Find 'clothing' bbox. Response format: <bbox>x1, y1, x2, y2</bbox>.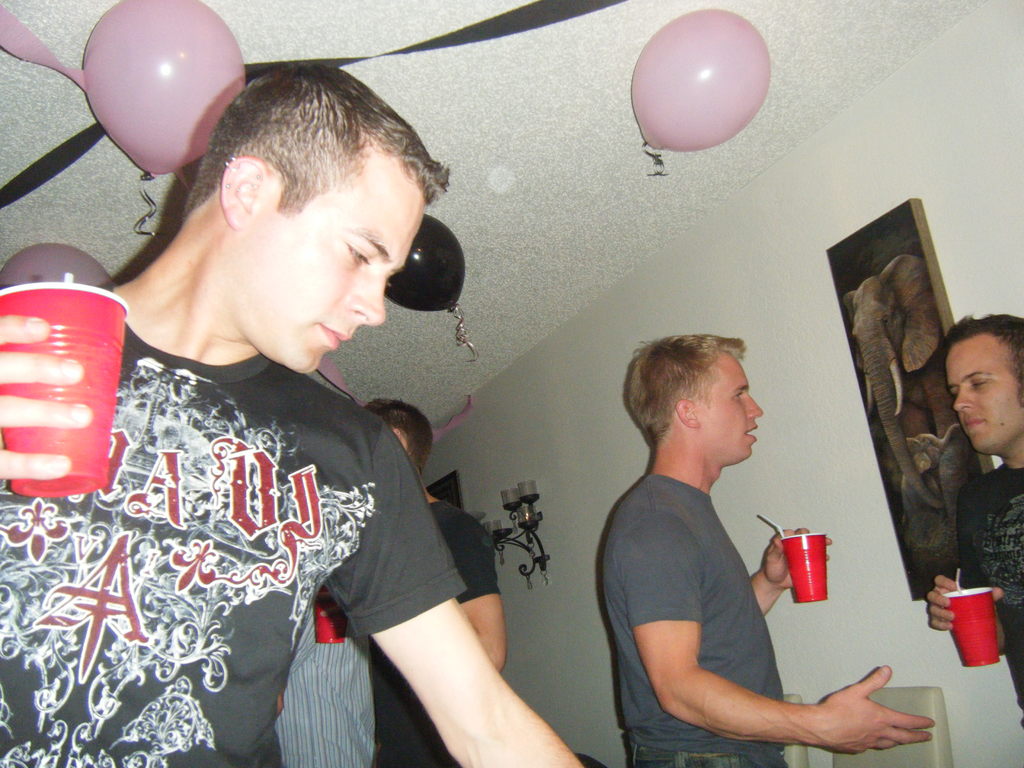
<bbox>19, 278, 457, 758</bbox>.
